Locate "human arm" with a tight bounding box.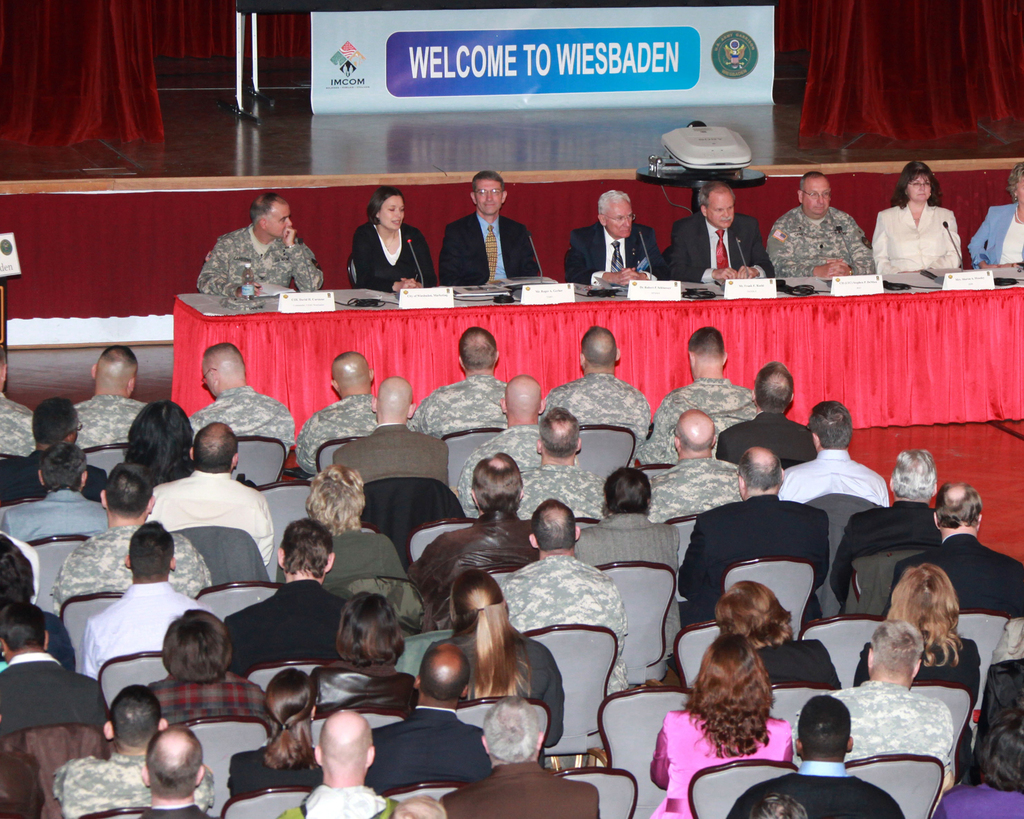
crop(671, 221, 737, 282).
